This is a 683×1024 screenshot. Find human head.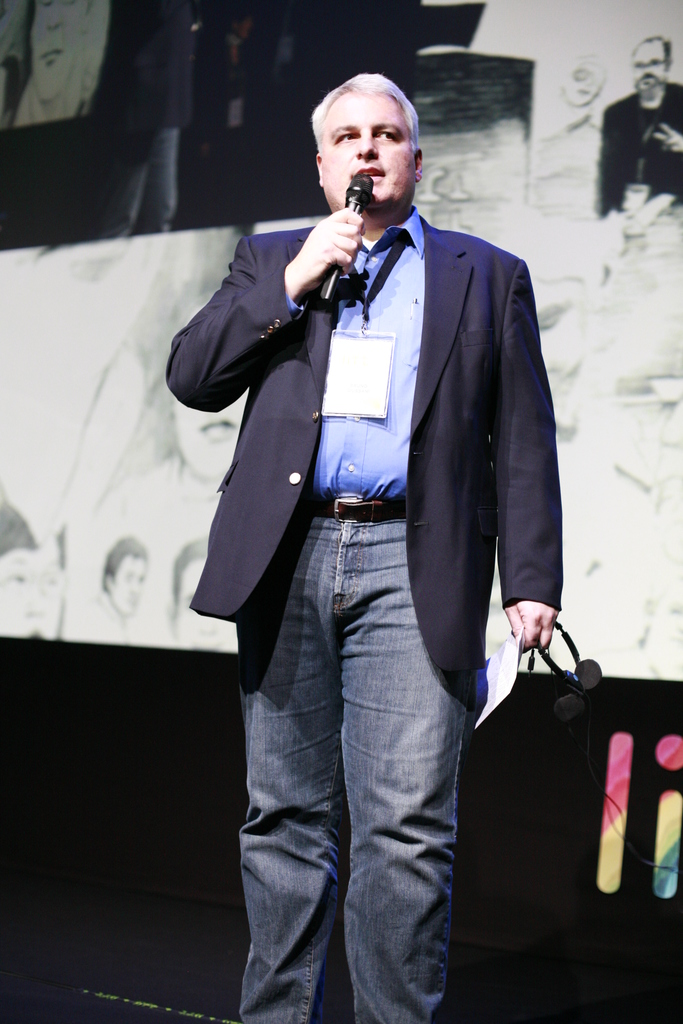
Bounding box: 32, 0, 90, 100.
